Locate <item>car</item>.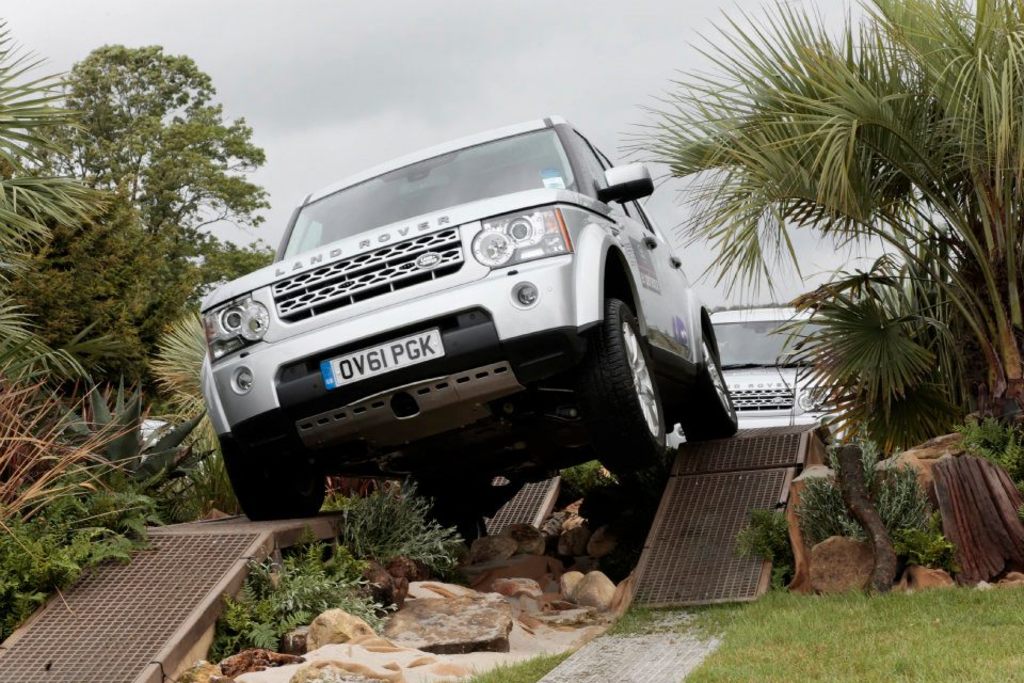
Bounding box: BBox(192, 111, 746, 512).
